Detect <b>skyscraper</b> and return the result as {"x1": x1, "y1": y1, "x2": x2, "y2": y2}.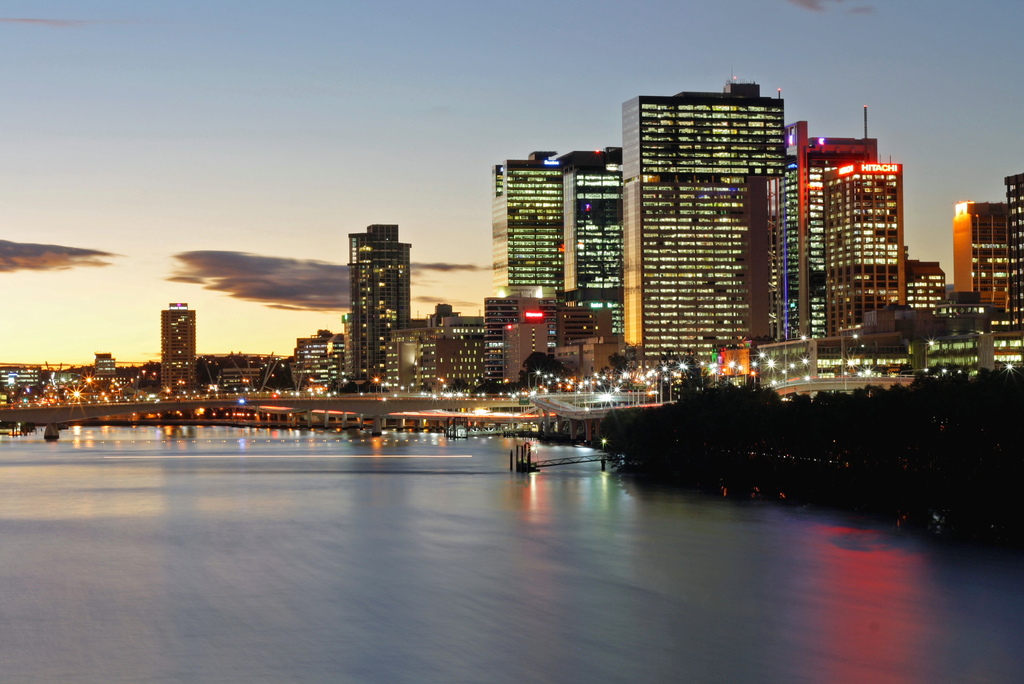
{"x1": 618, "y1": 77, "x2": 781, "y2": 363}.
